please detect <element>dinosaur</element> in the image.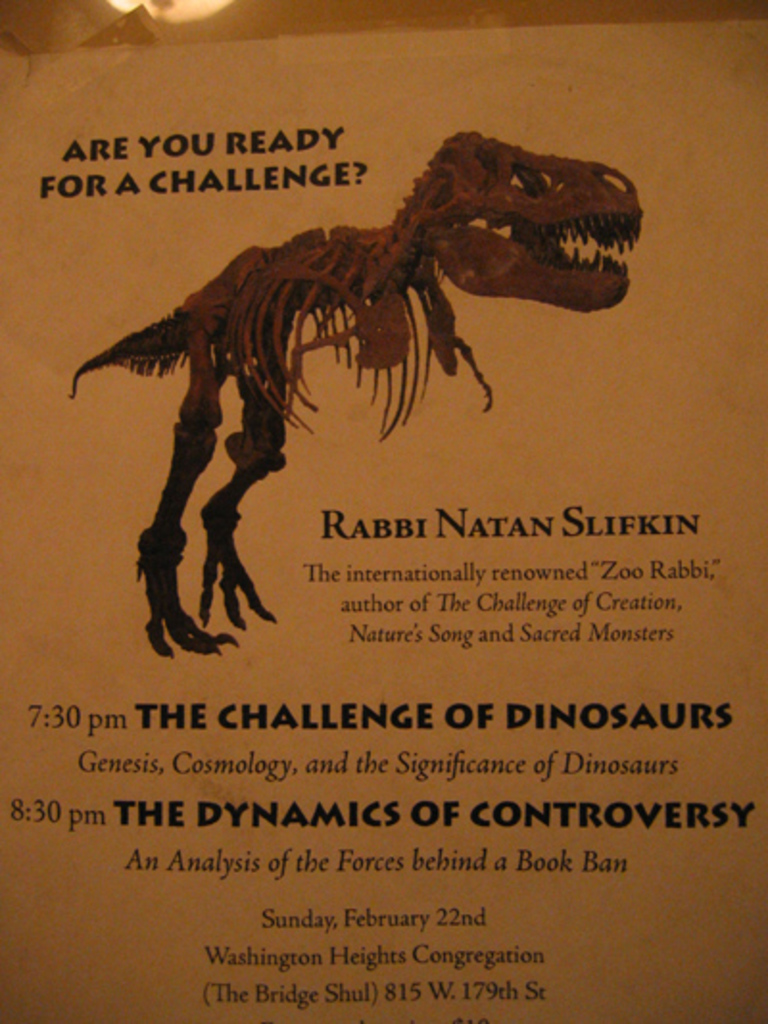
[56, 123, 649, 659].
